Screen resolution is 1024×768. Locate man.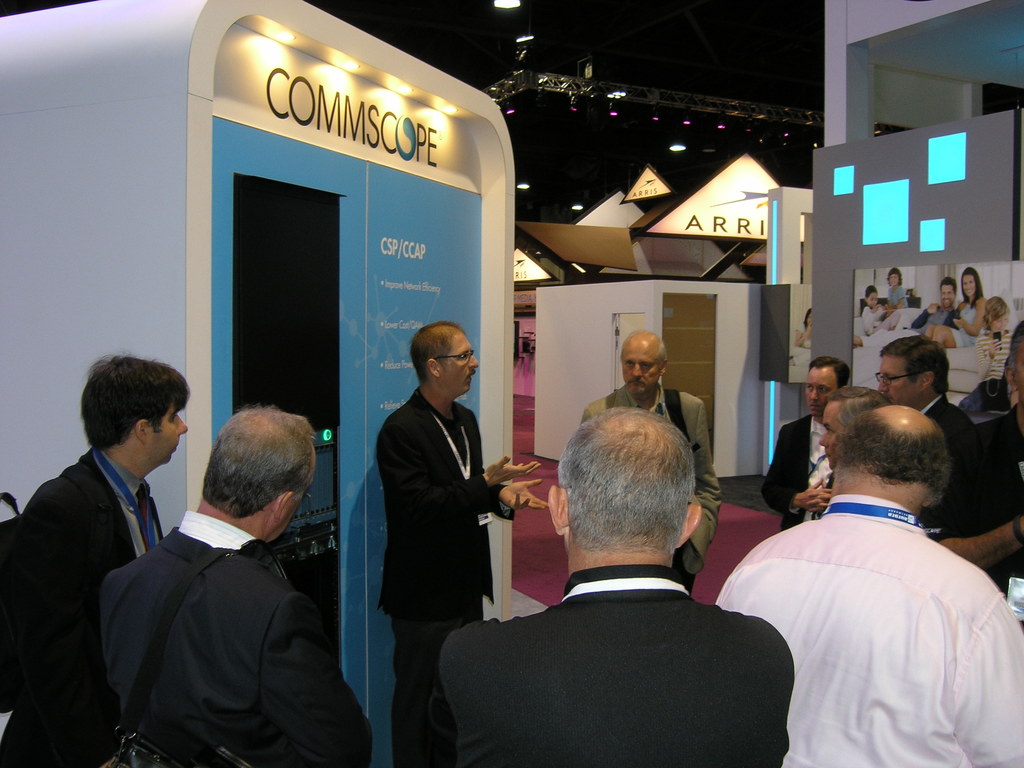
<region>0, 352, 190, 767</region>.
